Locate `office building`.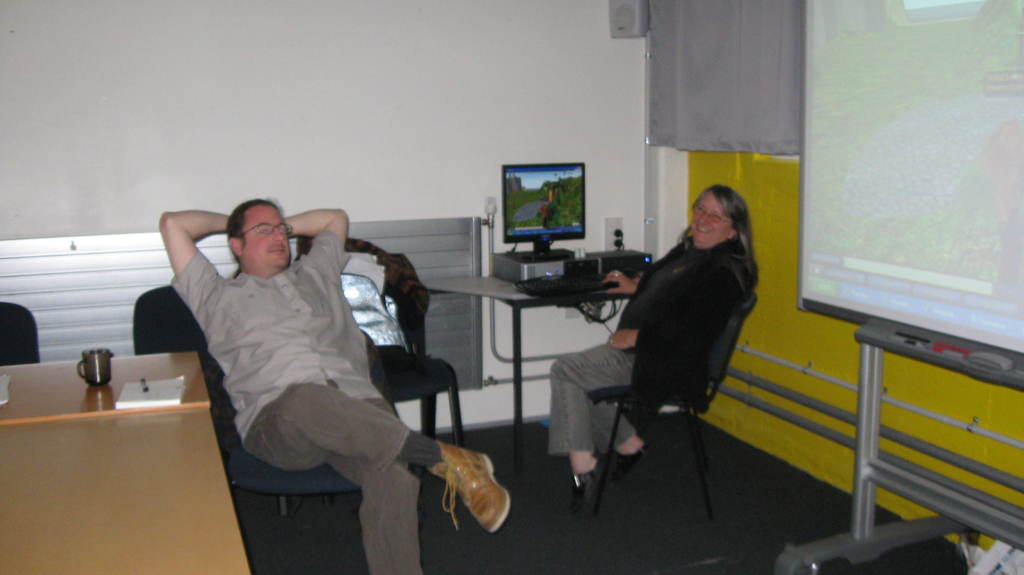
Bounding box: 0, 45, 886, 565.
